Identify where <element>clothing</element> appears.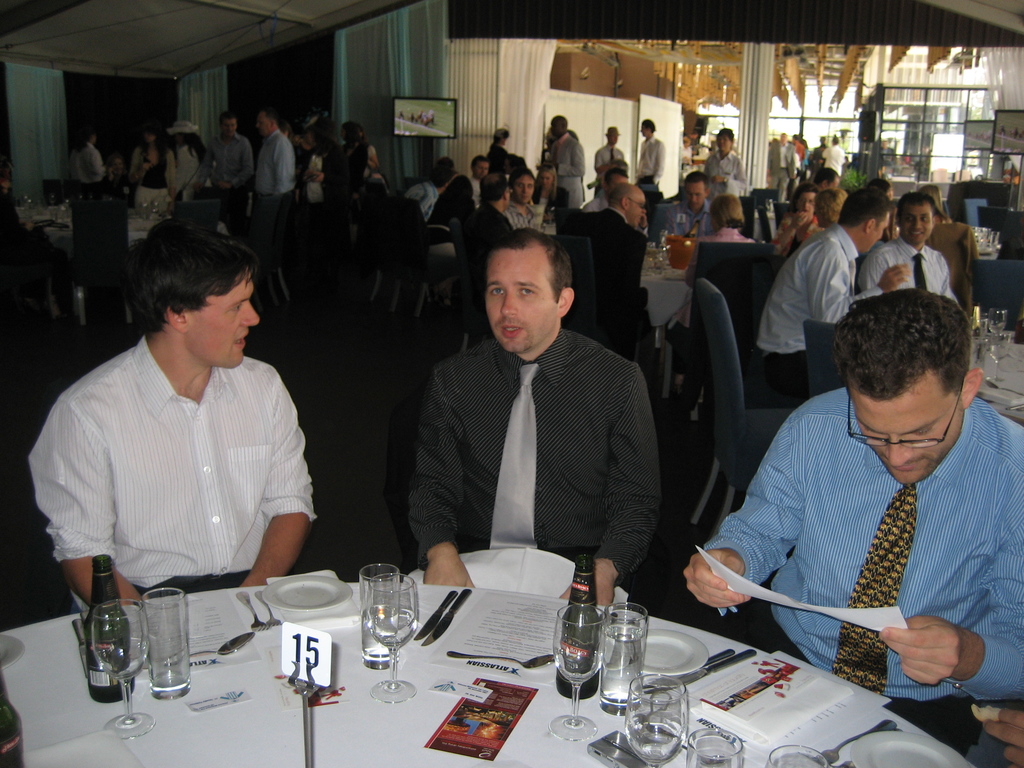
Appears at 745, 227, 872, 393.
